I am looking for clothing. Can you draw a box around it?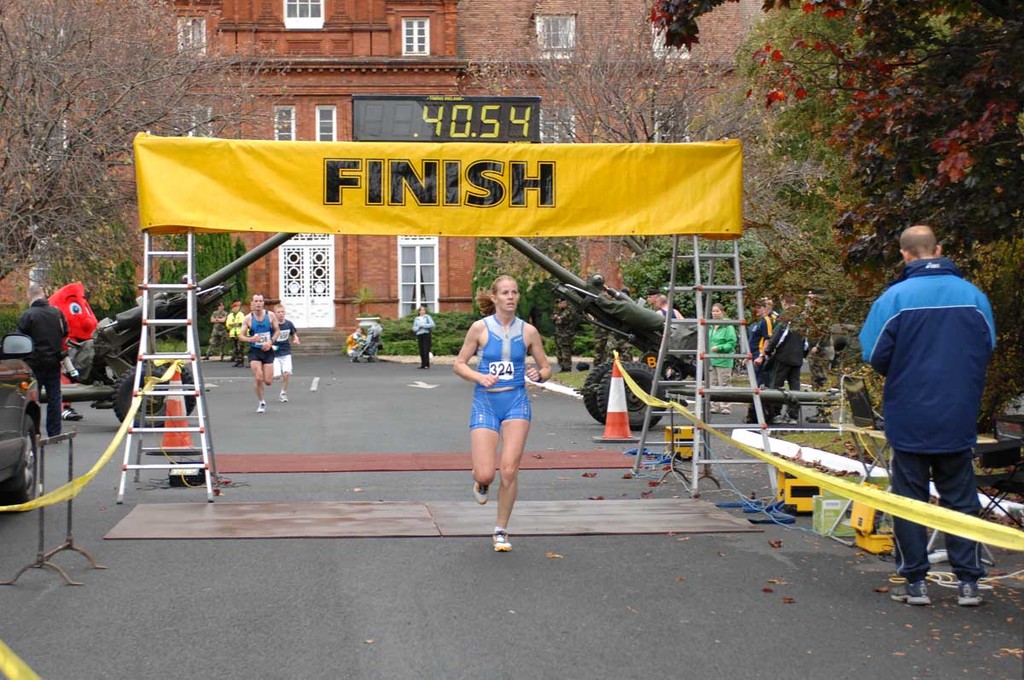
Sure, the bounding box is 549, 305, 579, 371.
